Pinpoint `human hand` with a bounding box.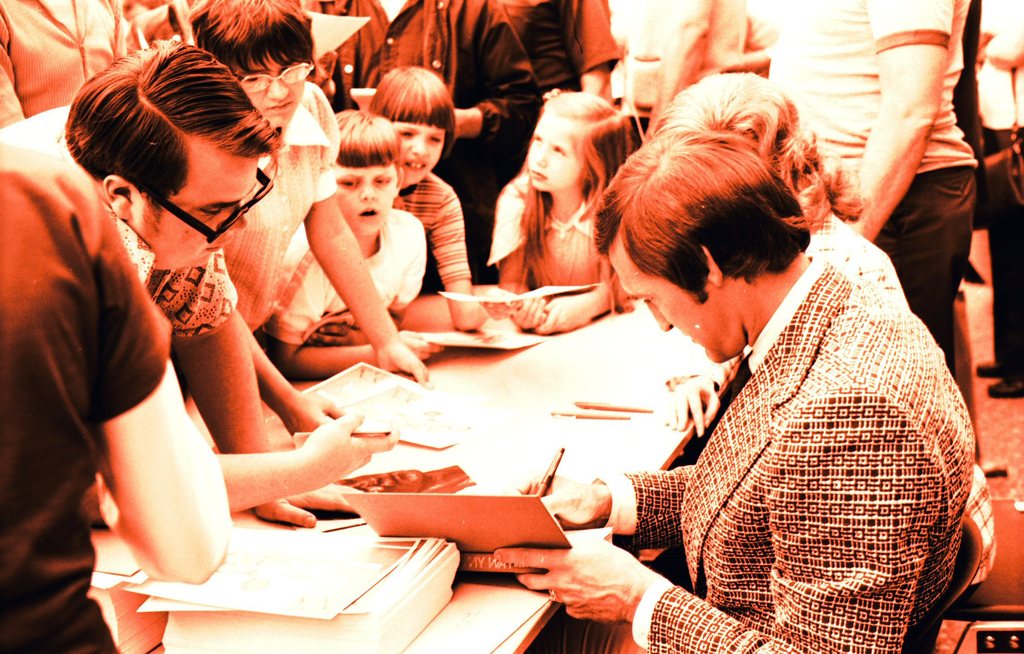
crop(399, 328, 447, 360).
